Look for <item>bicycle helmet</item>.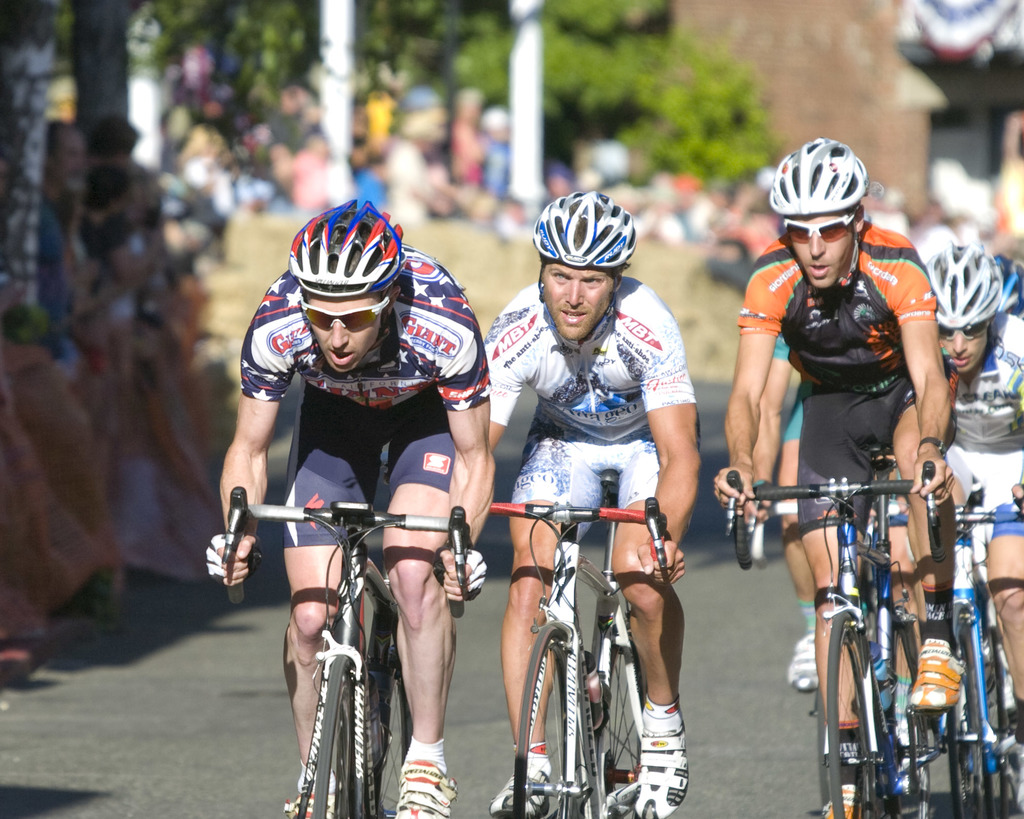
Found: pyautogui.locateOnScreen(1007, 253, 1023, 318).
